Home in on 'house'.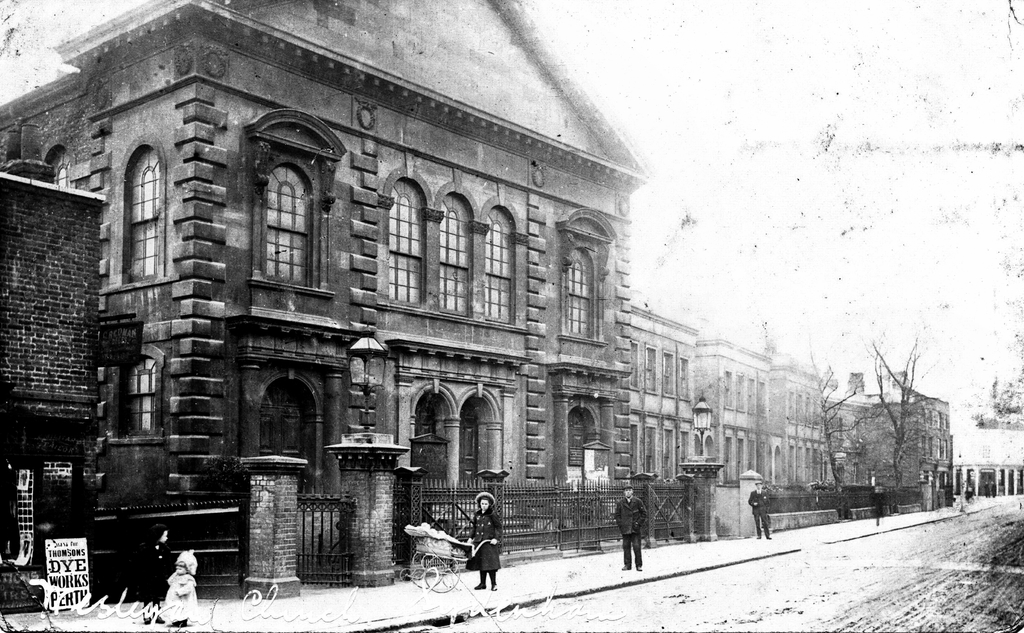
Homed in at box=[704, 356, 769, 536].
